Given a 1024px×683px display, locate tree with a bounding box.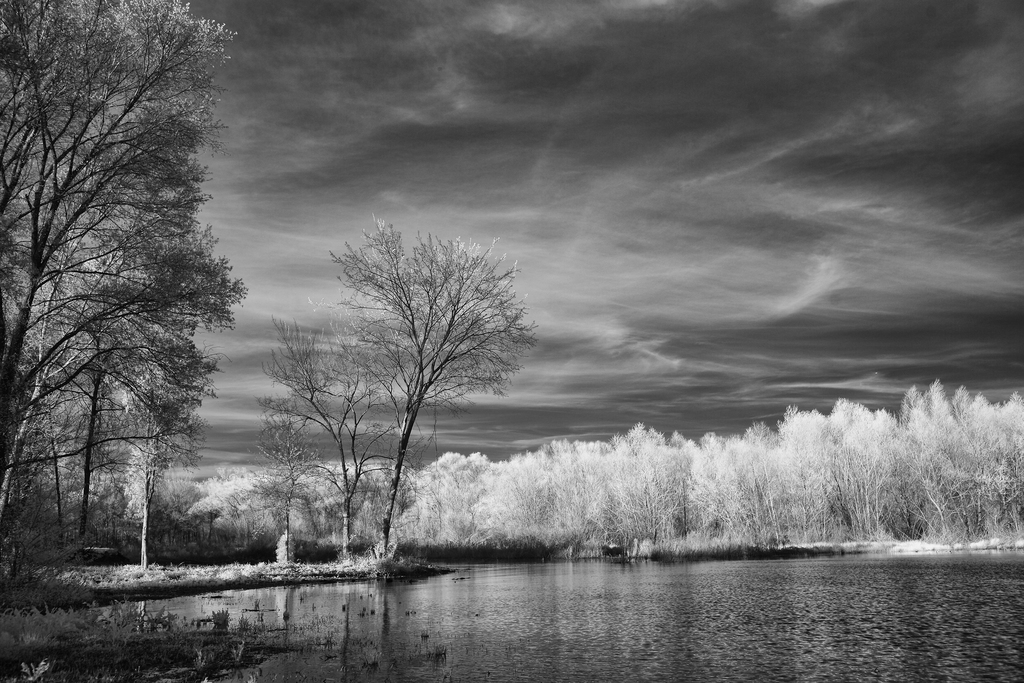
Located: 257 318 417 548.
